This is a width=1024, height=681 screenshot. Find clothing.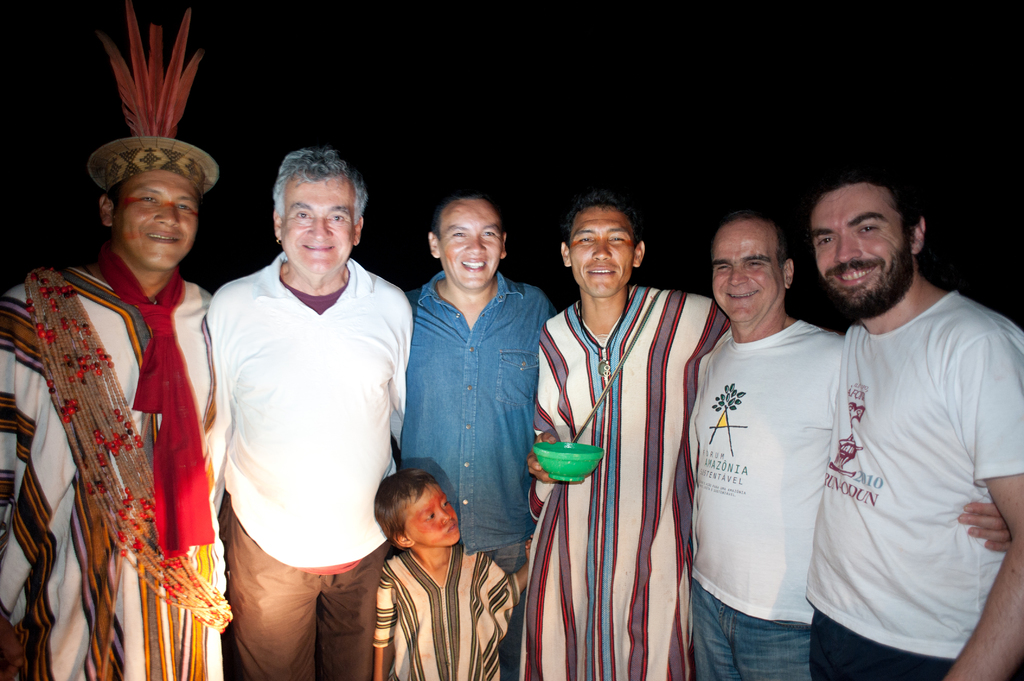
Bounding box: <bbox>198, 244, 426, 680</bbox>.
